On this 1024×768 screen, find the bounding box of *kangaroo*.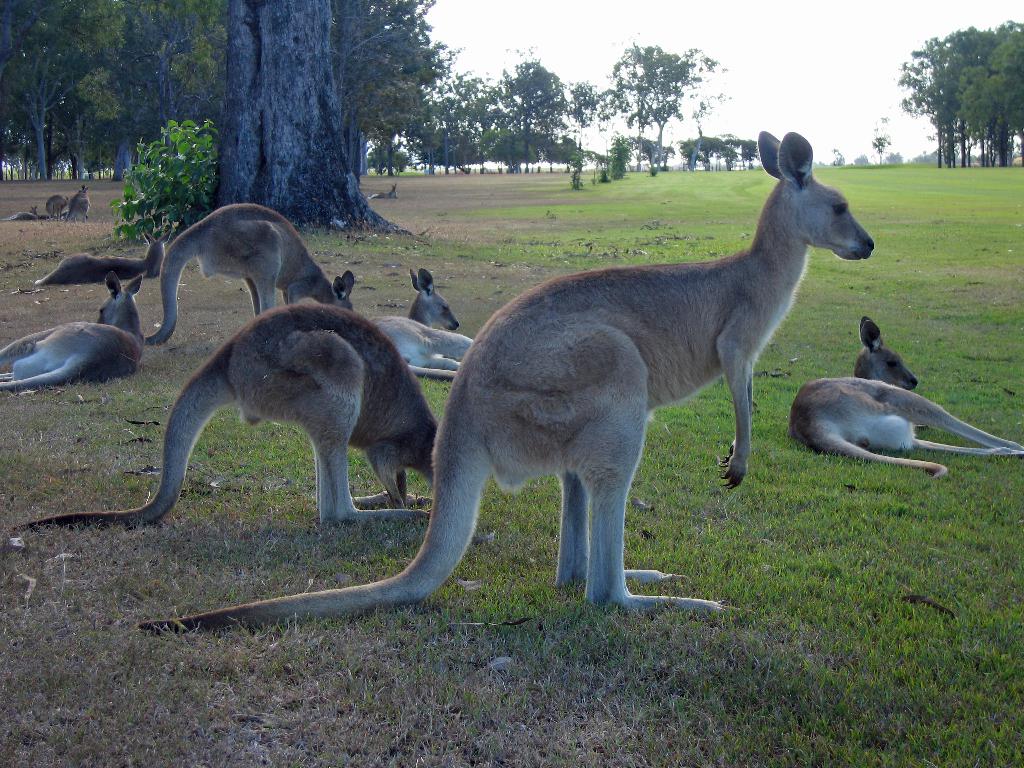
Bounding box: detection(788, 316, 1019, 478).
